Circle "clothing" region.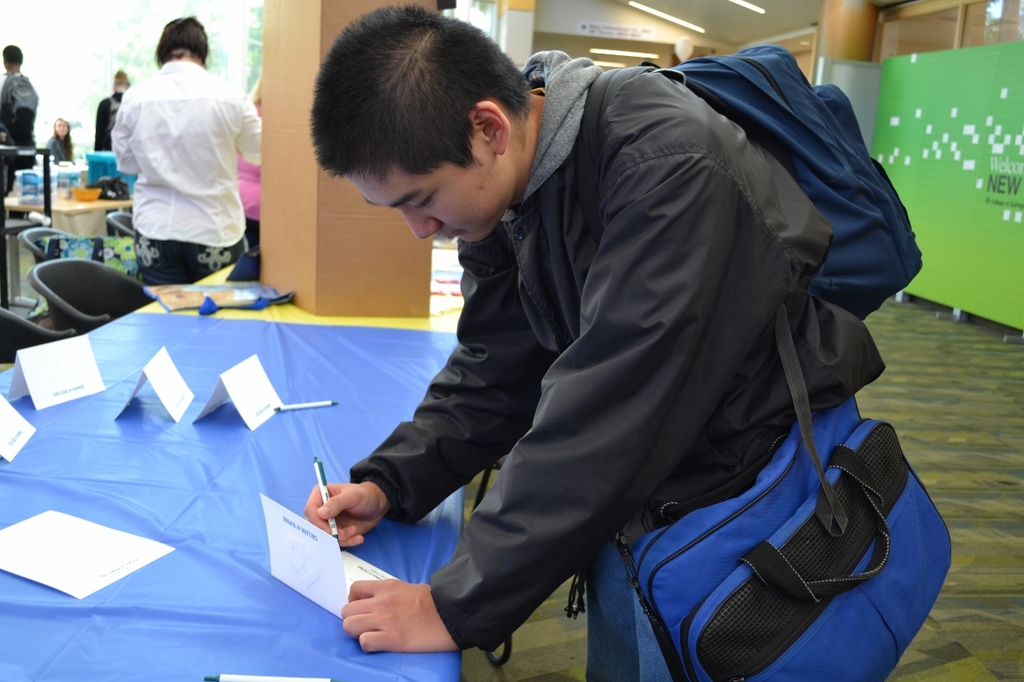
Region: (x1=39, y1=129, x2=77, y2=166).
